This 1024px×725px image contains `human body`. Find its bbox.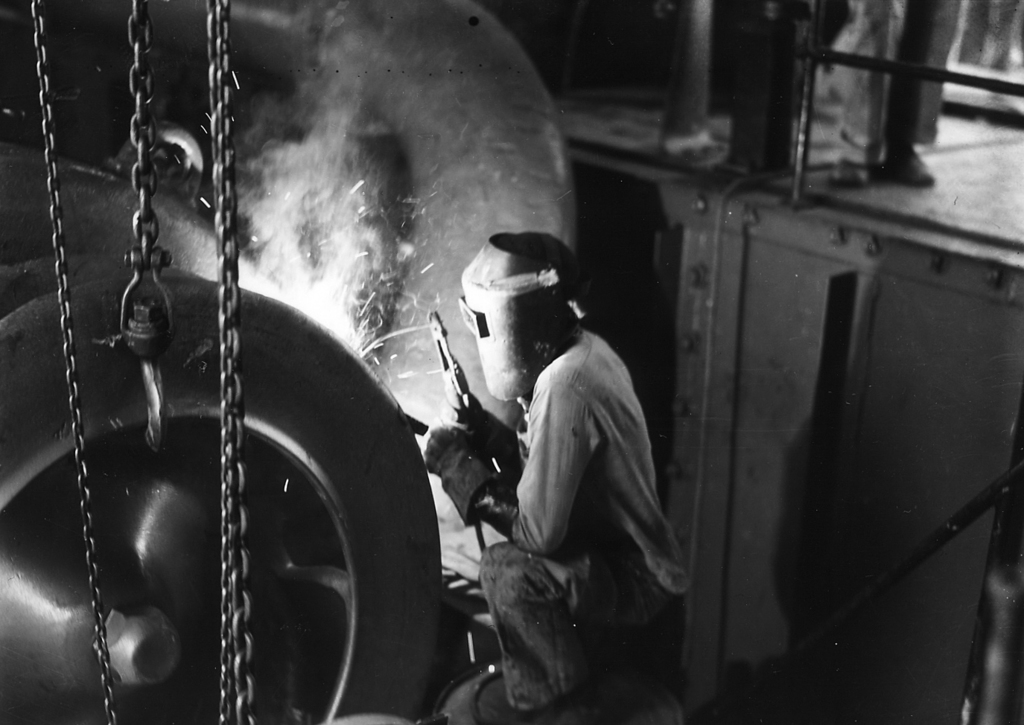
box=[430, 323, 687, 724].
